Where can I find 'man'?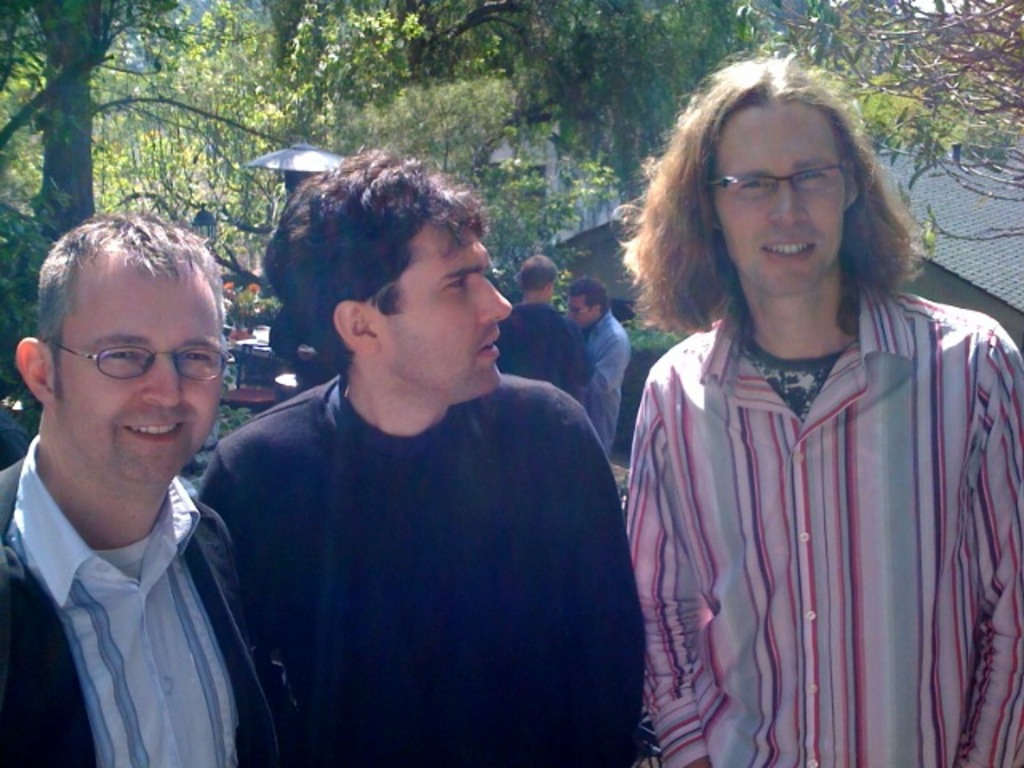
You can find it at x1=606, y1=56, x2=1022, y2=766.
